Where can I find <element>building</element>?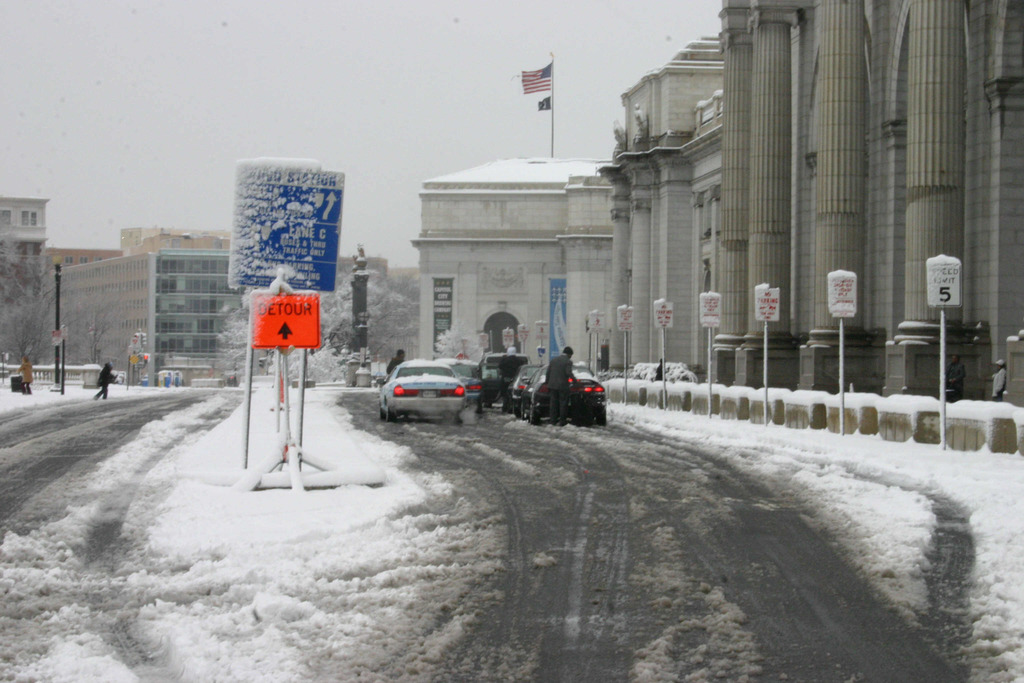
You can find it at detection(405, 153, 610, 368).
